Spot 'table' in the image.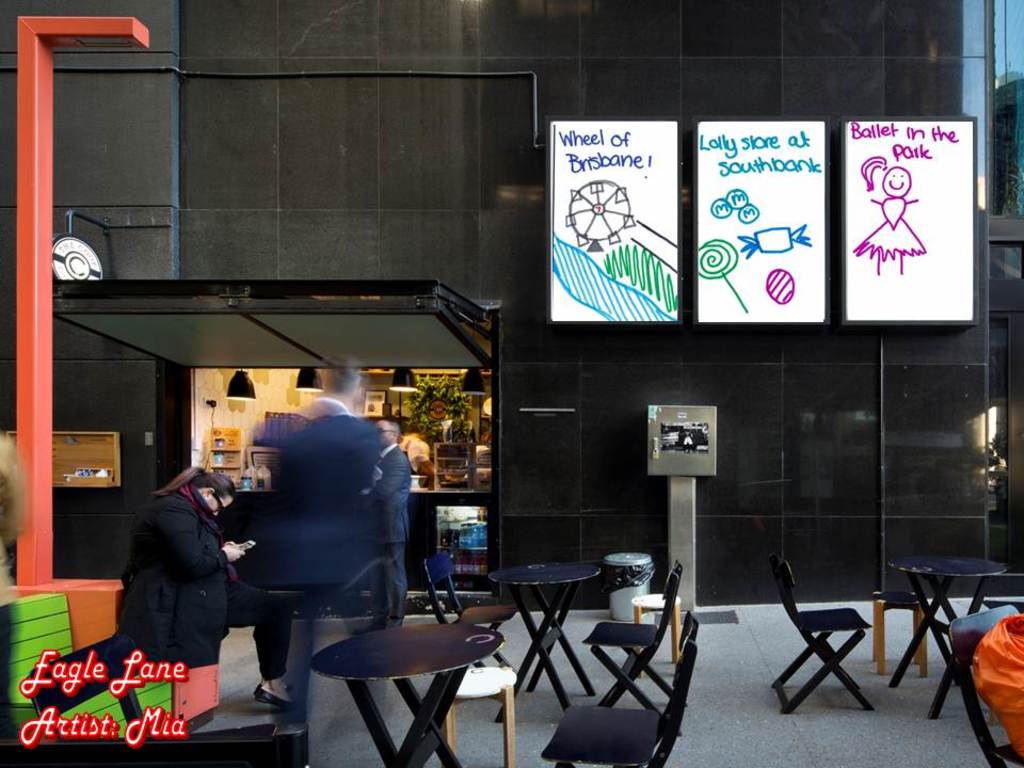
'table' found at 313 622 503 767.
